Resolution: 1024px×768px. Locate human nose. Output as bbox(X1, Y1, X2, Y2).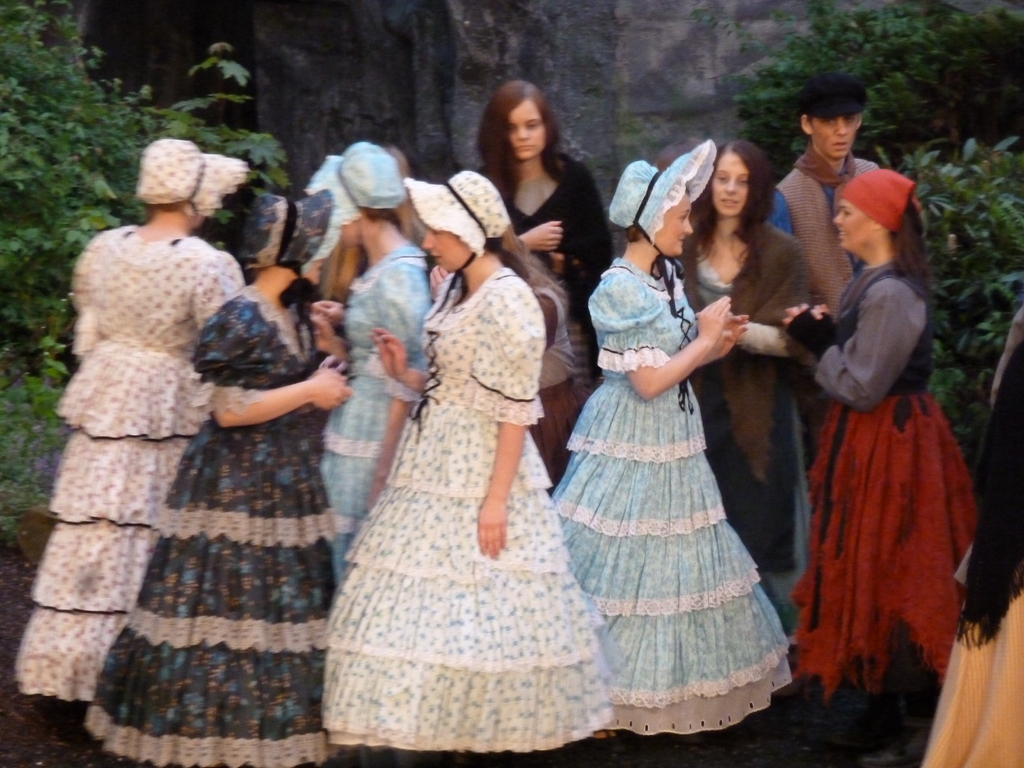
bbox(831, 210, 844, 226).
